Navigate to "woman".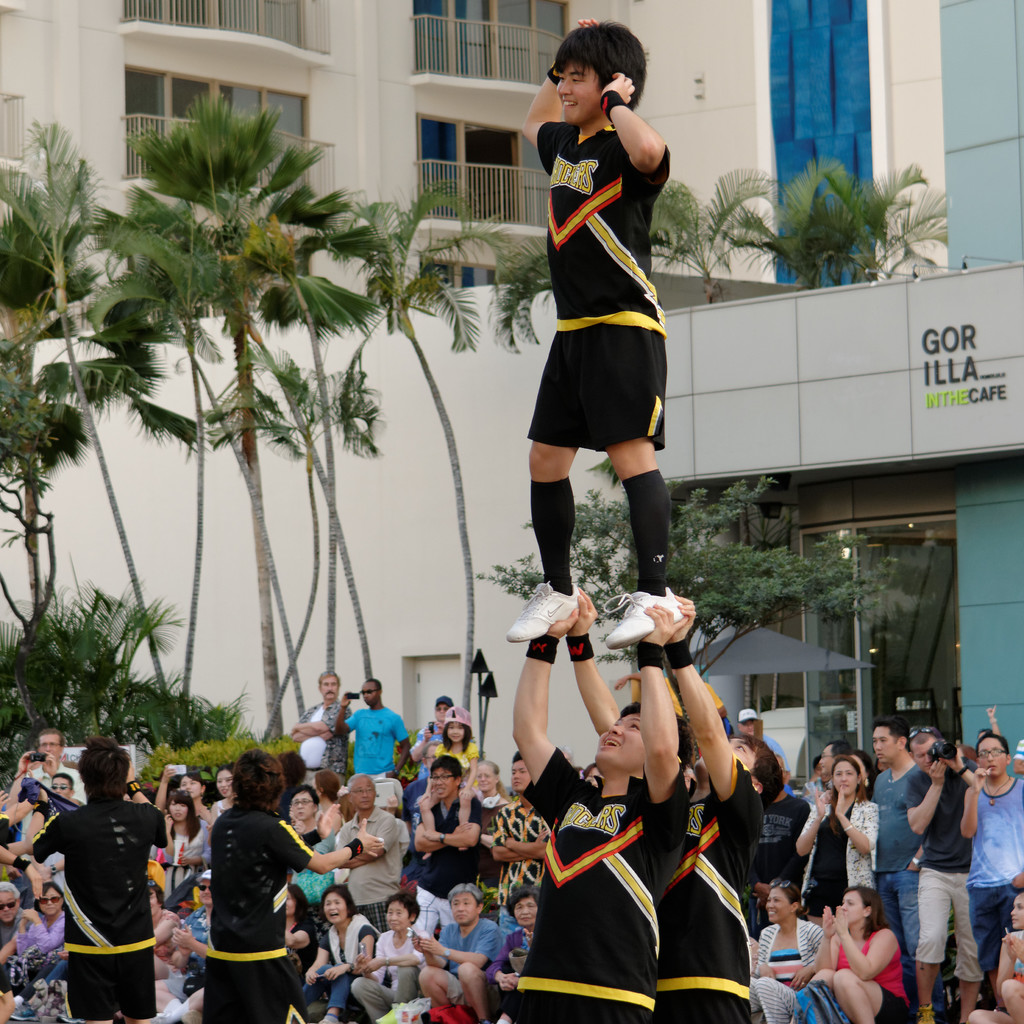
Navigation target: 147, 883, 179, 977.
